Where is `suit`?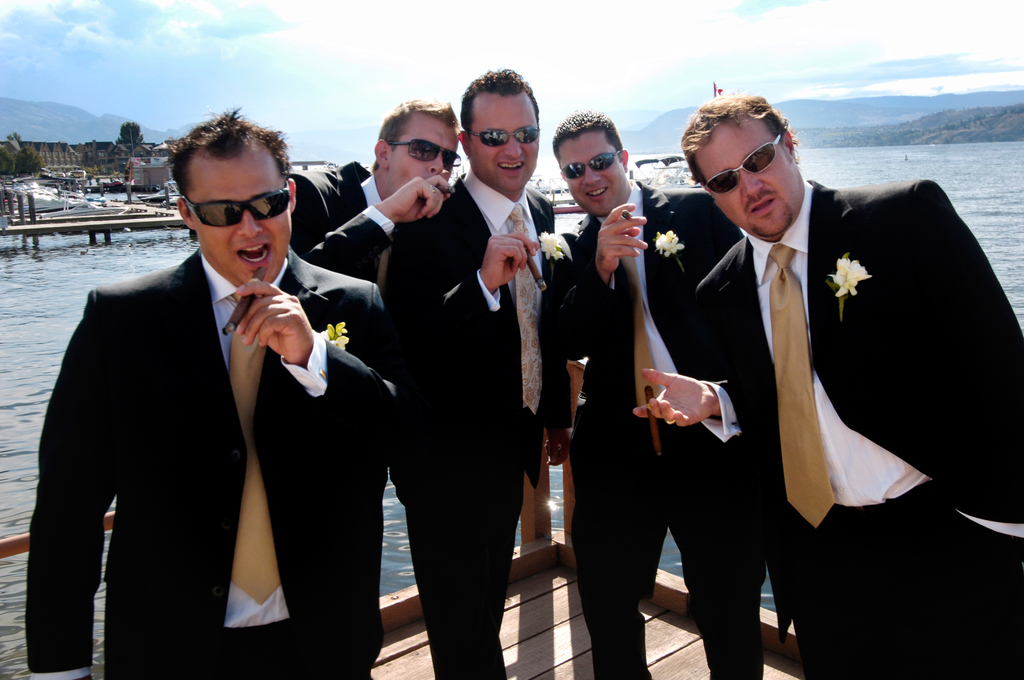
Rect(35, 160, 391, 667).
